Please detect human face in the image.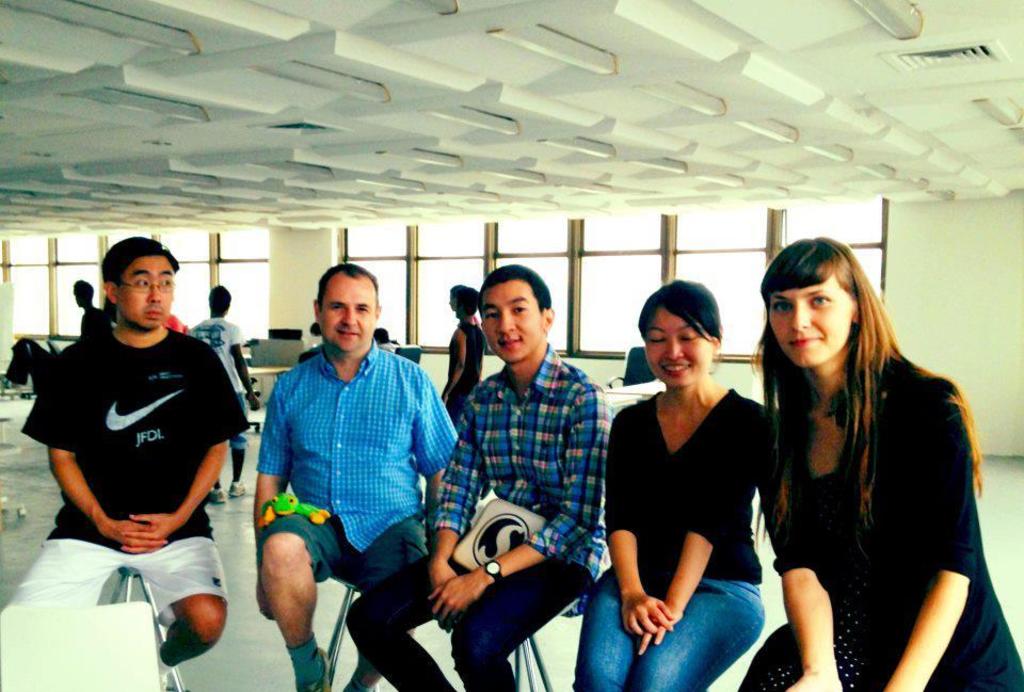
(114,255,173,328).
